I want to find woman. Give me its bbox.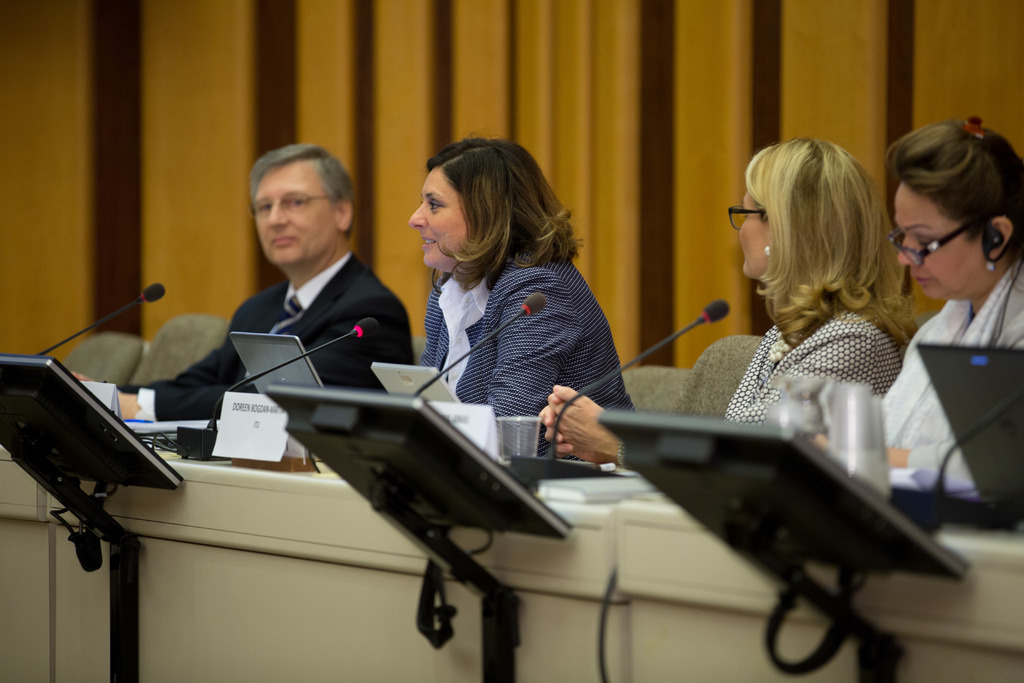
pyautogui.locateOnScreen(388, 126, 634, 481).
